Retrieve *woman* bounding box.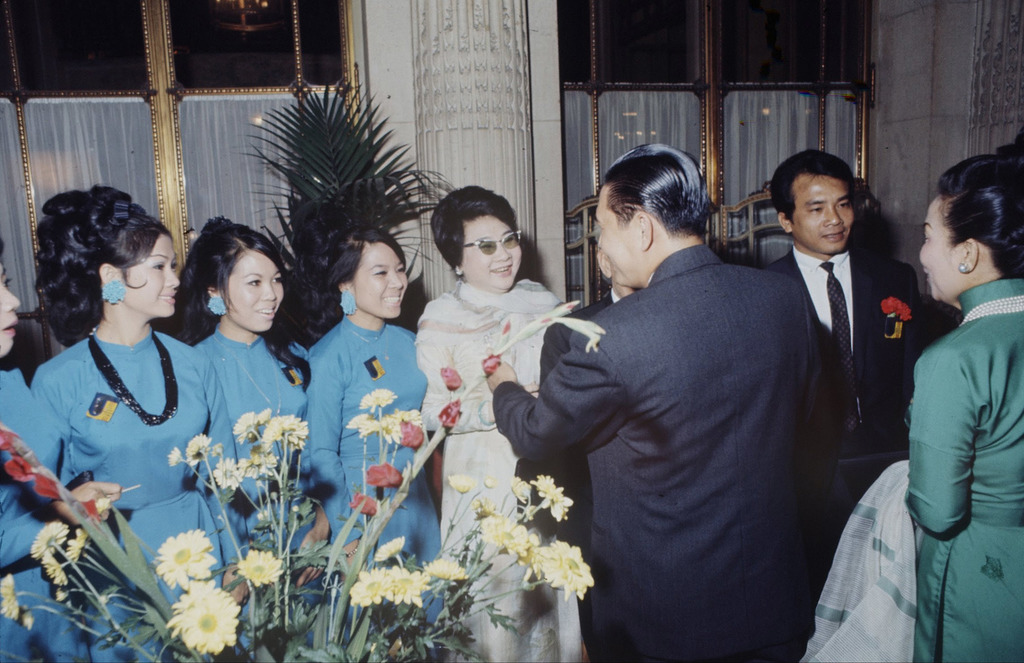
Bounding box: bbox=(410, 189, 577, 662).
